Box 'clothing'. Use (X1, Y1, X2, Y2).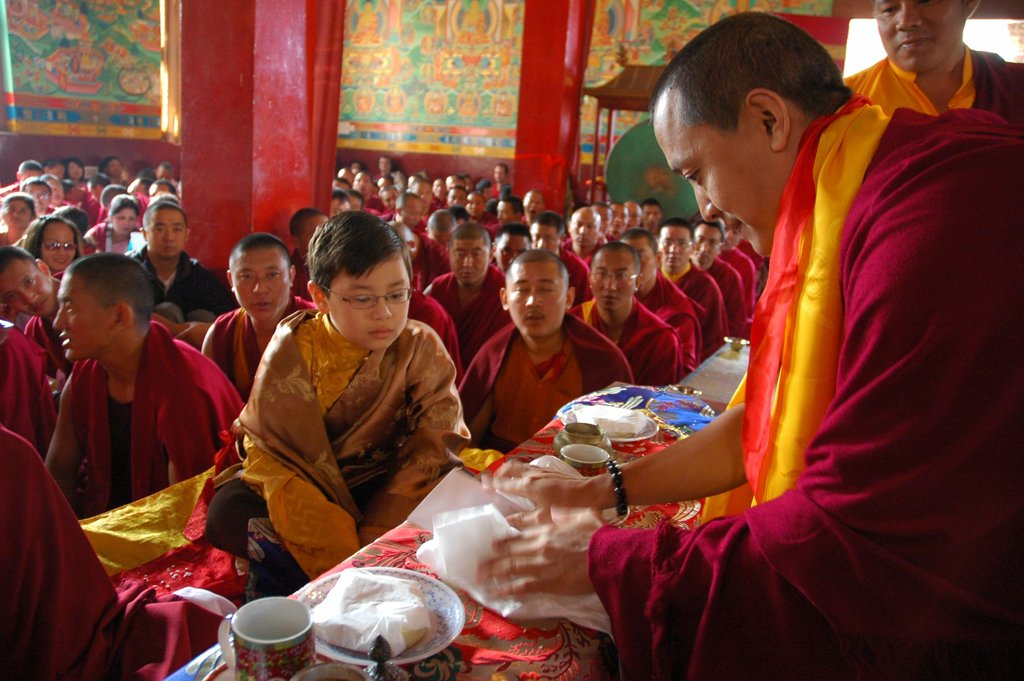
(27, 335, 244, 519).
